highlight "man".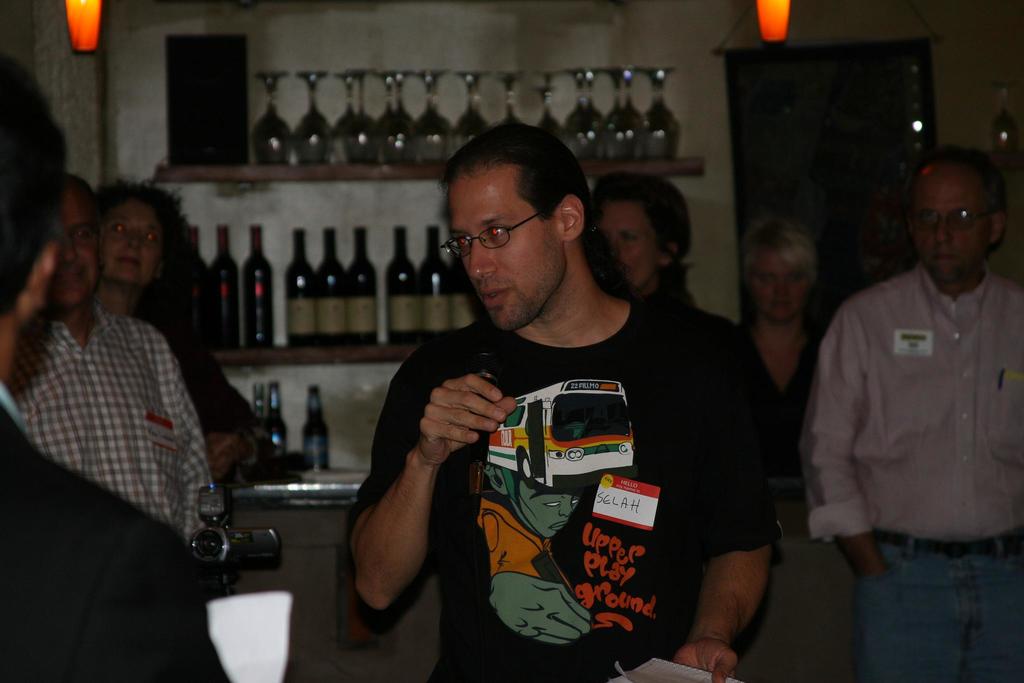
Highlighted region: detection(806, 117, 1023, 630).
